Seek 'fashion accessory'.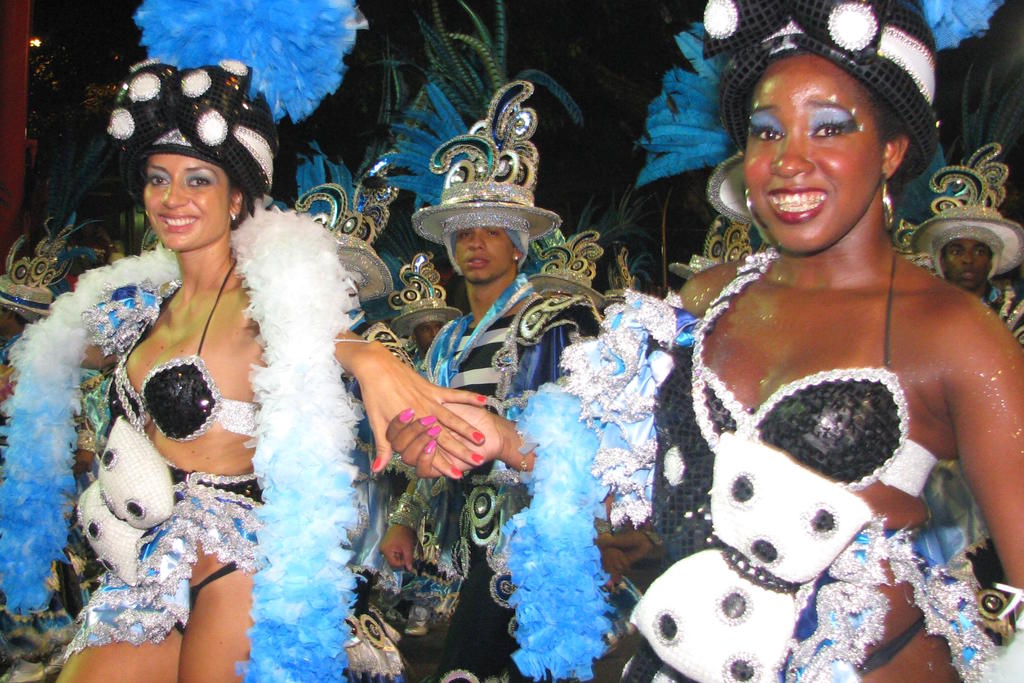
510/248/526/263.
